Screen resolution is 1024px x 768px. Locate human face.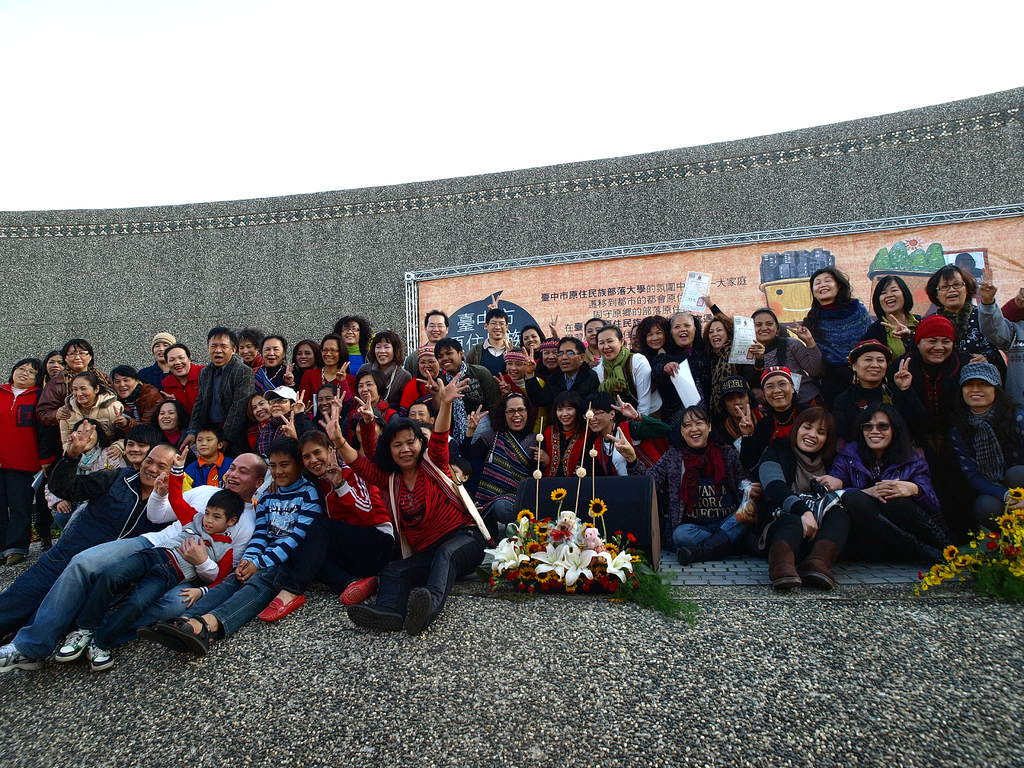
box(393, 431, 420, 466).
